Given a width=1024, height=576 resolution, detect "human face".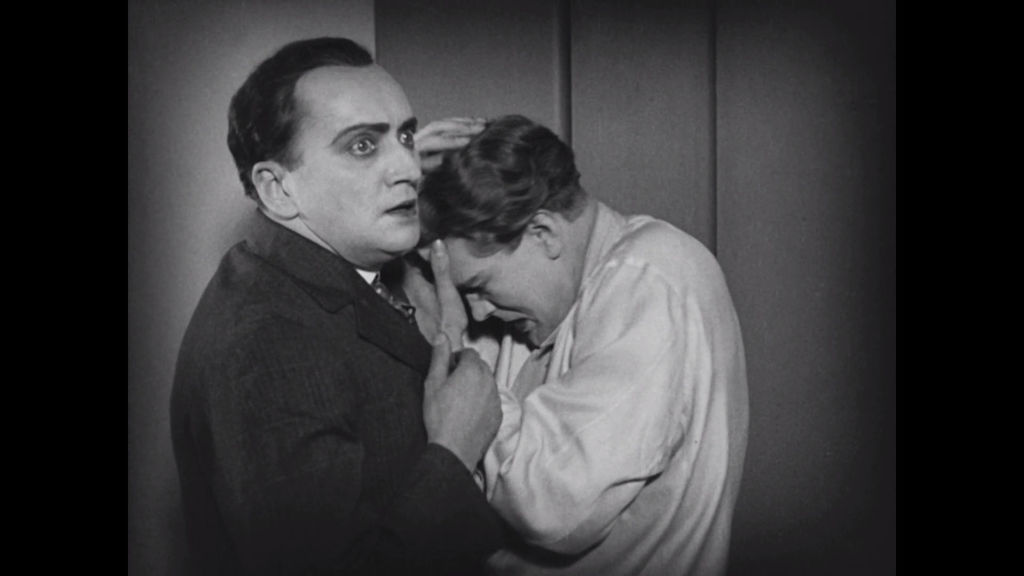
<box>442,230,583,344</box>.
